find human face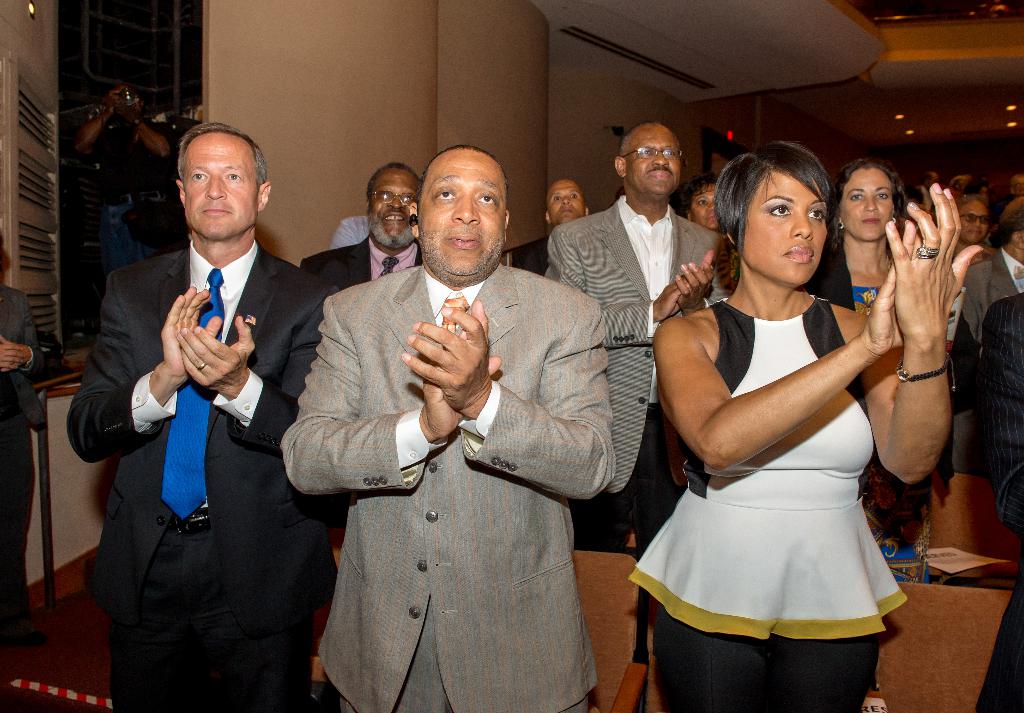
l=184, t=135, r=264, b=232
